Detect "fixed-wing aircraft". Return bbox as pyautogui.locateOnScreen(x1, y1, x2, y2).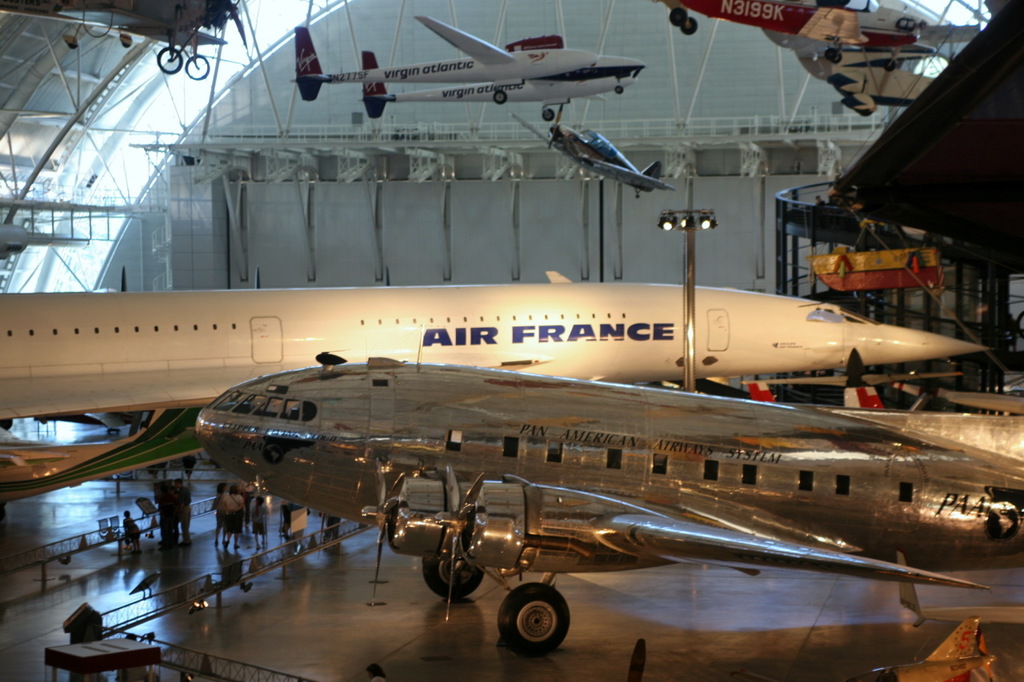
pyautogui.locateOnScreen(186, 357, 1023, 656).
